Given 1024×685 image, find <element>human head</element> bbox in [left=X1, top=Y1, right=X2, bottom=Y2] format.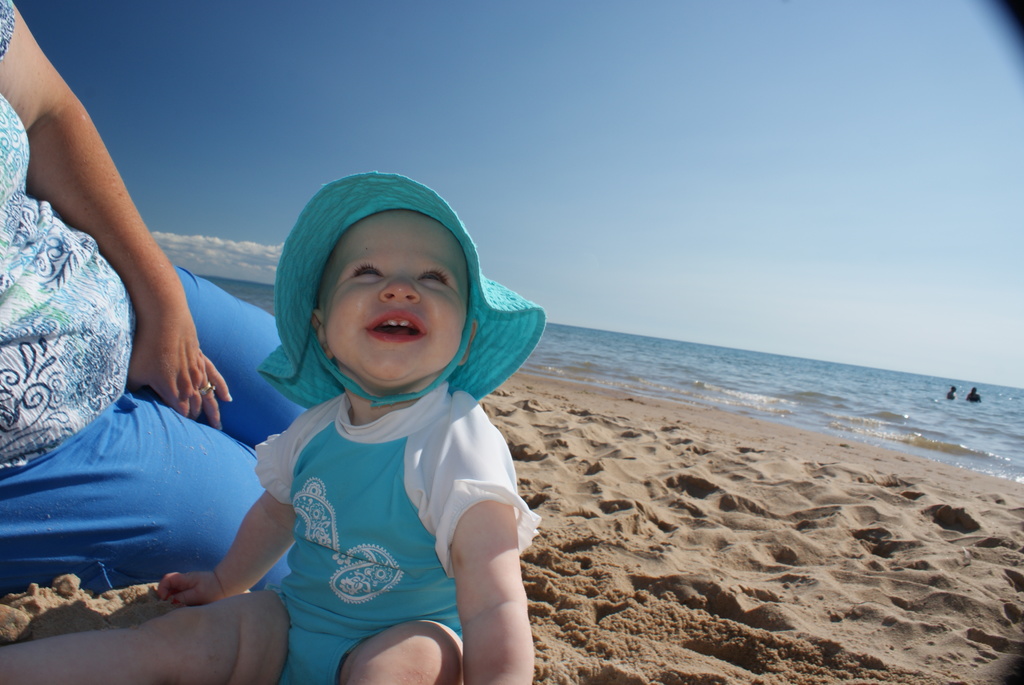
[left=268, top=178, right=502, bottom=346].
